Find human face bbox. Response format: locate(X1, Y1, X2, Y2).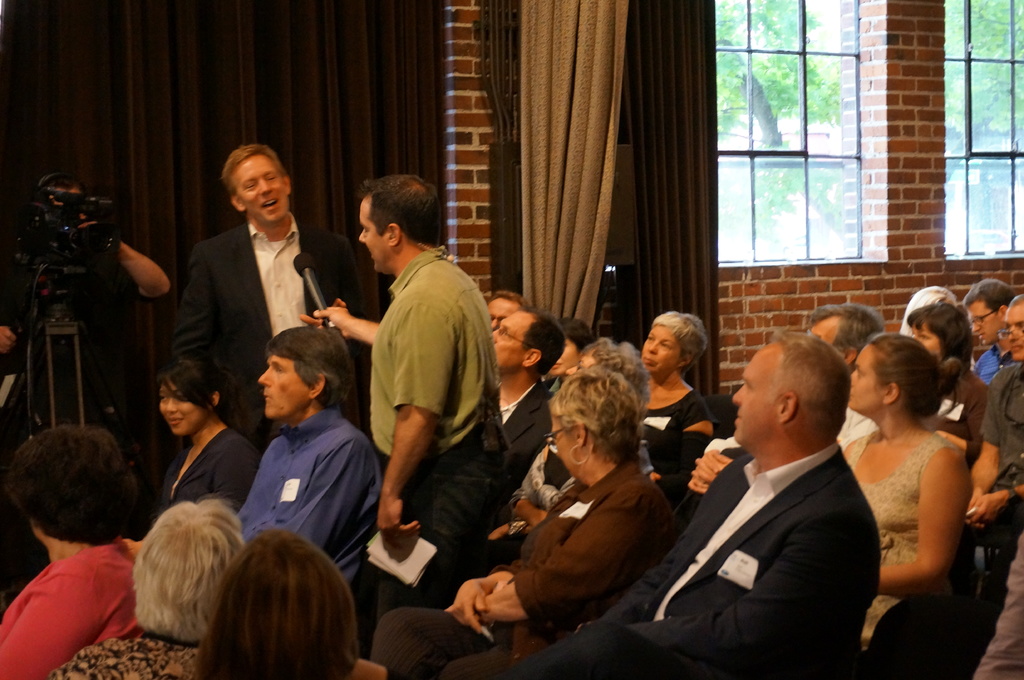
locate(969, 306, 1002, 342).
